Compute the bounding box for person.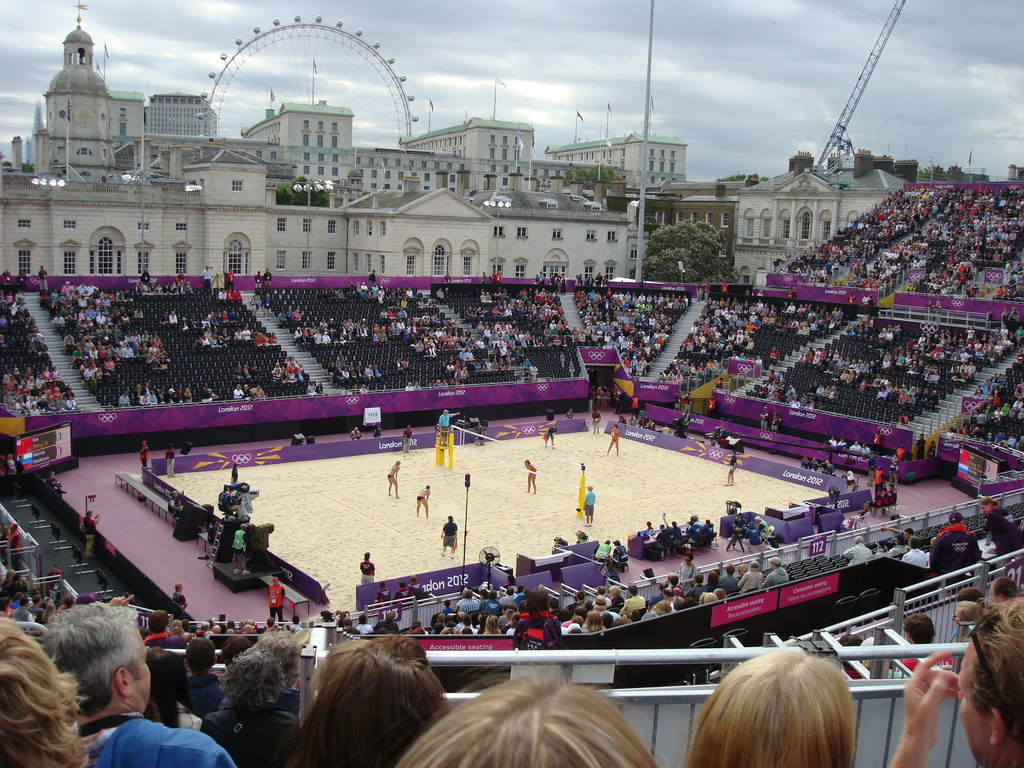
{"left": 548, "top": 597, "right": 559, "bottom": 617}.
